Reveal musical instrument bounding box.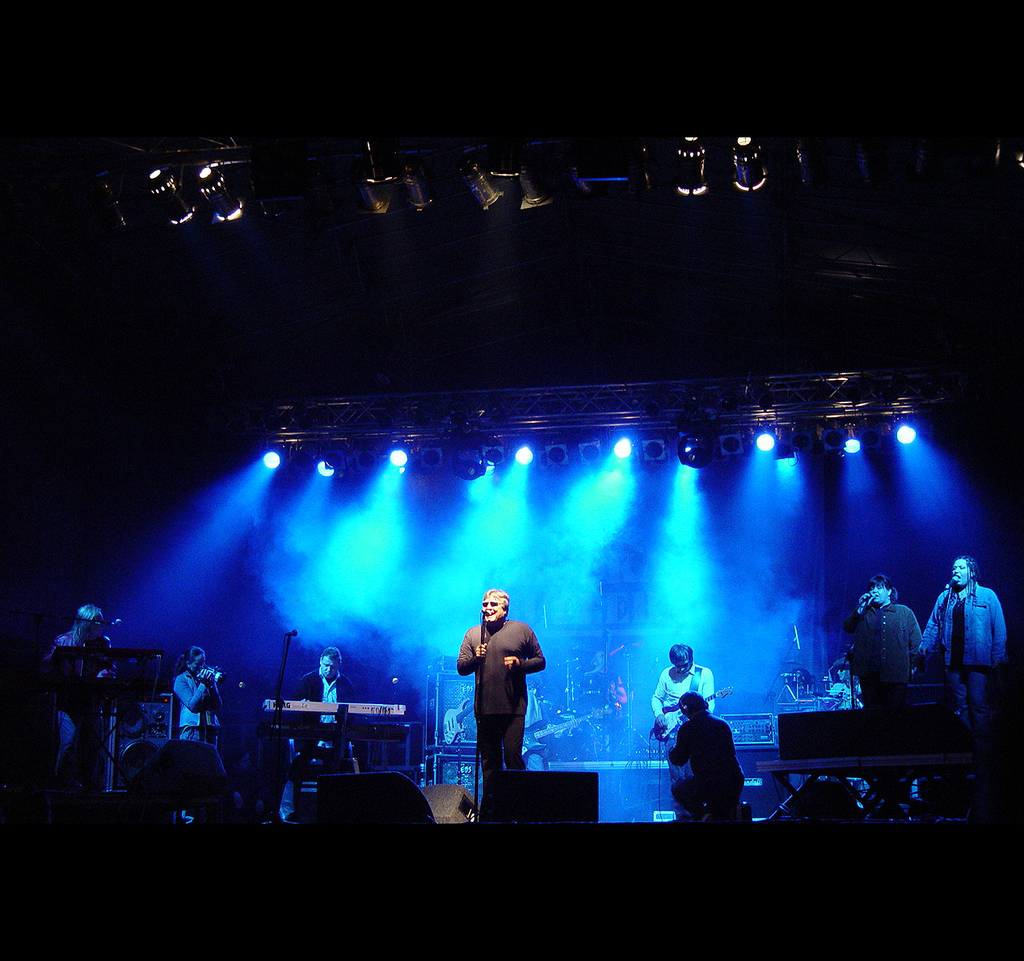
Revealed: <box>508,715,592,758</box>.
